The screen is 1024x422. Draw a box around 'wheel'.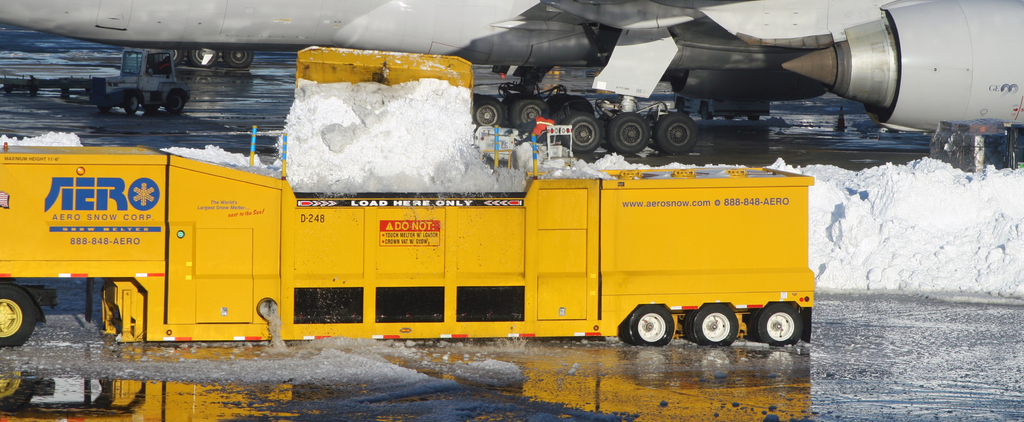
x1=691 y1=303 x2=740 y2=348.
